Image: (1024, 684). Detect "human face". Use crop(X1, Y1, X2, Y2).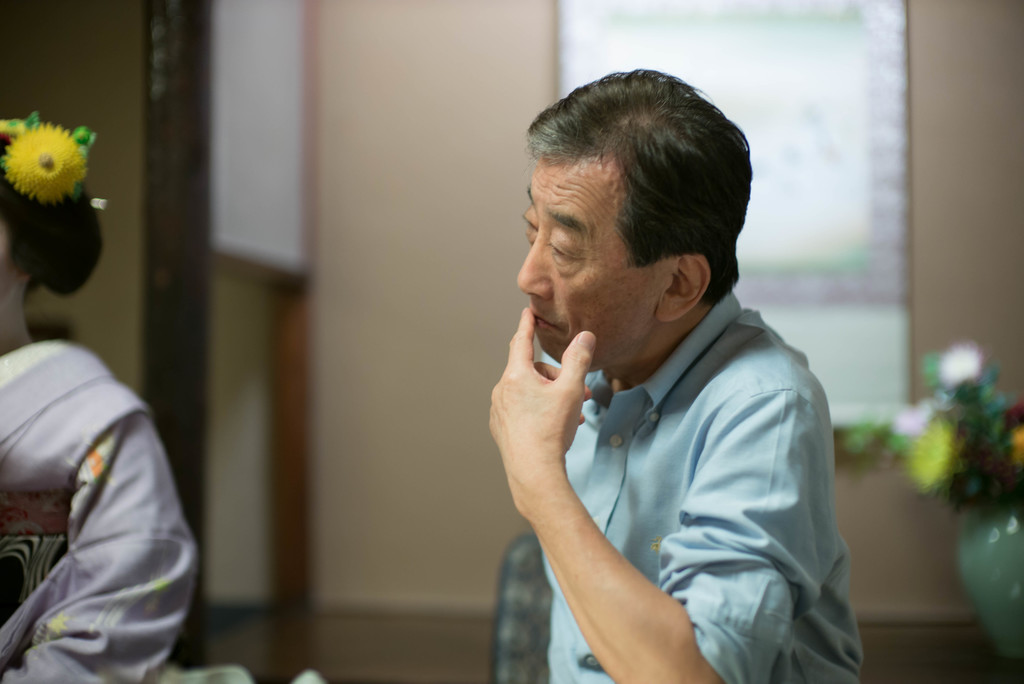
crop(518, 154, 675, 368).
